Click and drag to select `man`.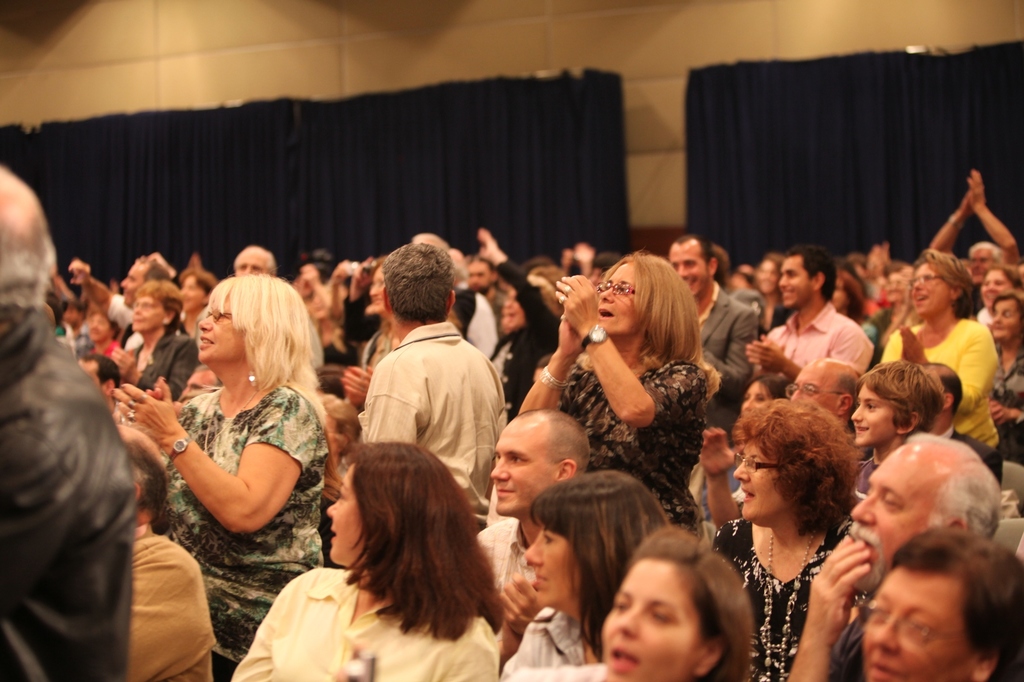
Selection: (351, 238, 511, 529).
